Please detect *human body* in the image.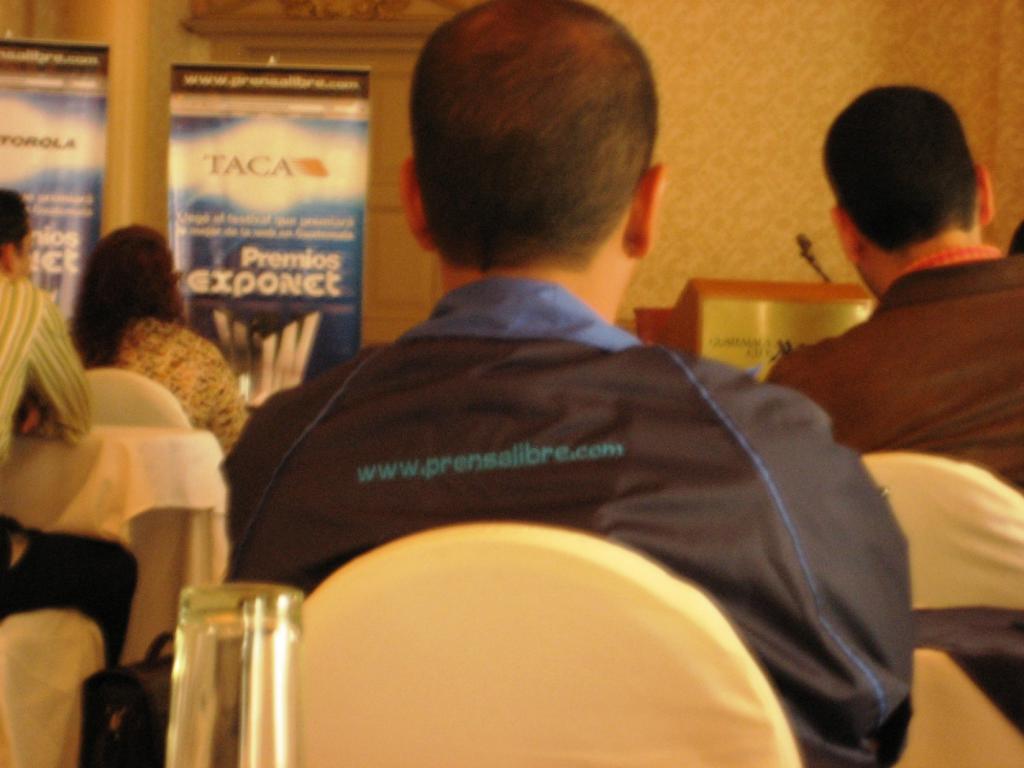
[765, 237, 1023, 490].
